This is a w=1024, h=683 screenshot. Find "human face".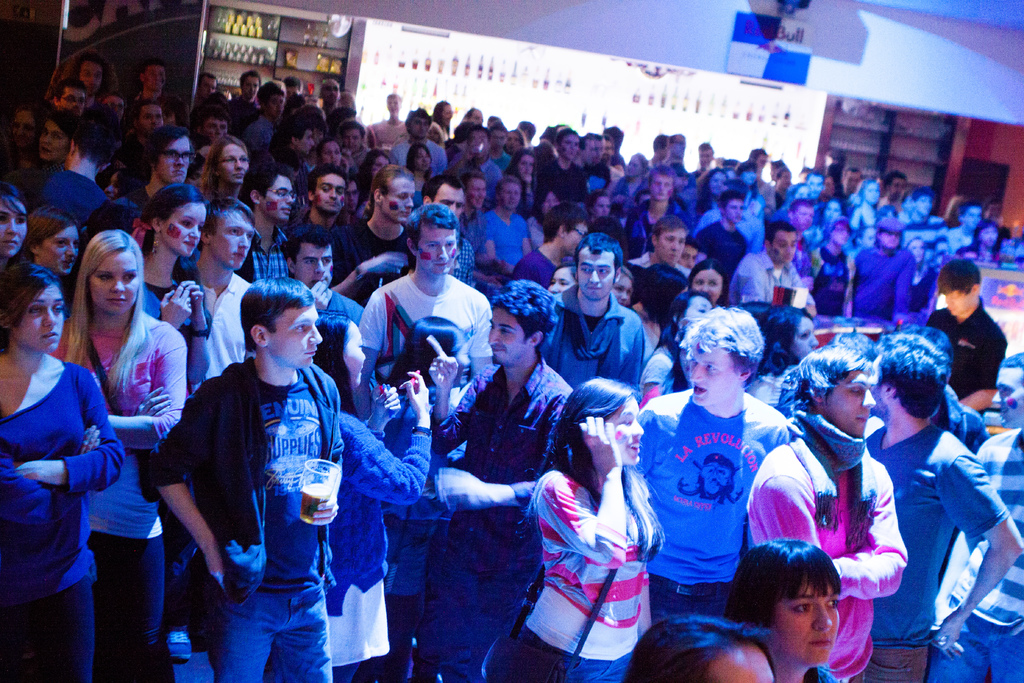
Bounding box: x1=381, y1=177, x2=413, y2=222.
